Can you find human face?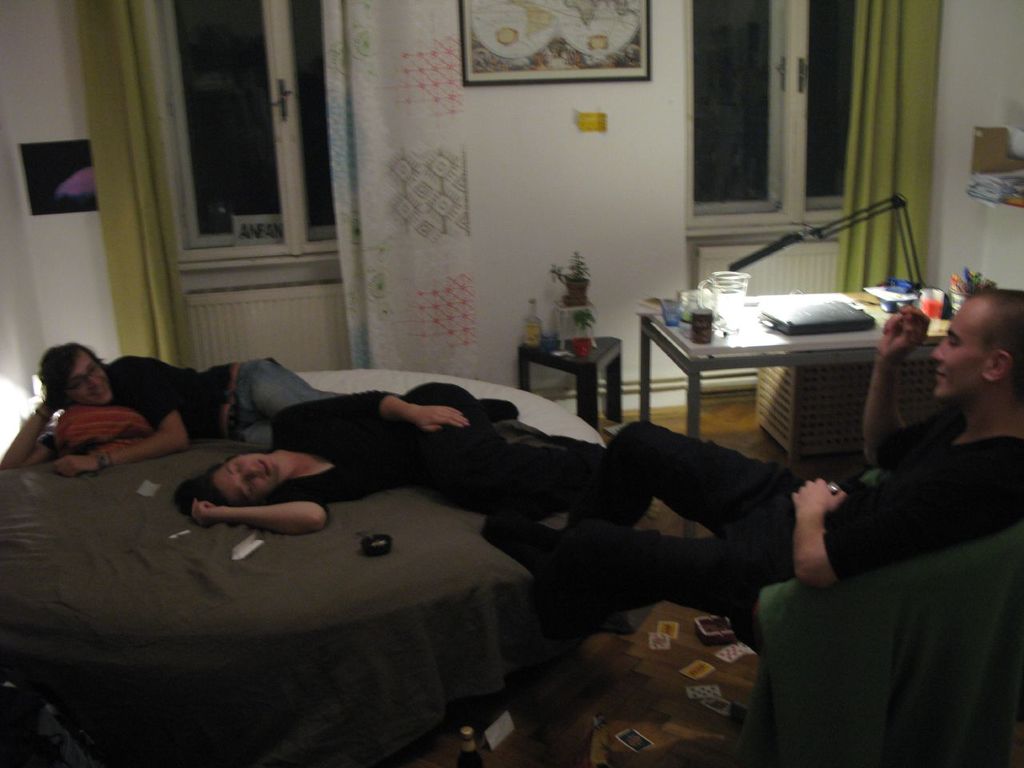
Yes, bounding box: box=[75, 359, 109, 402].
